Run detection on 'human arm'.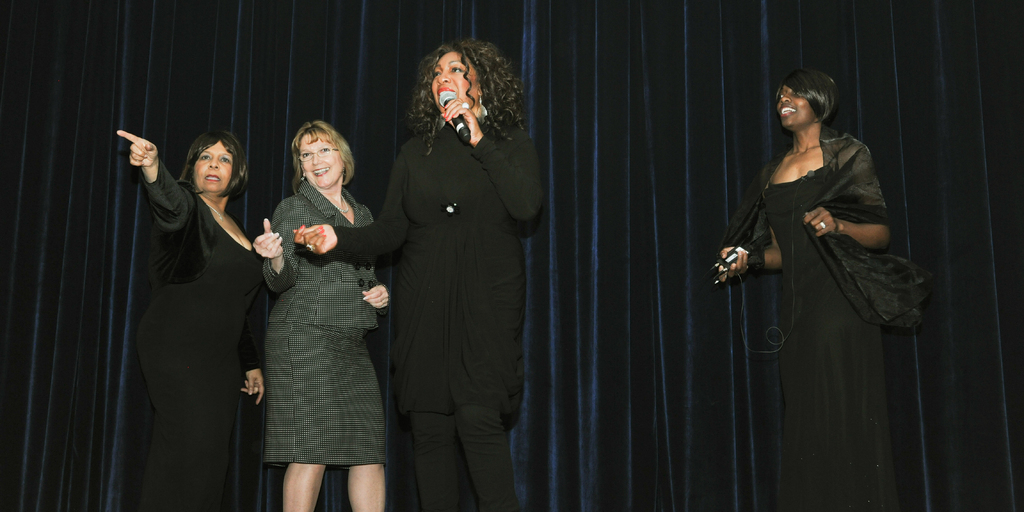
Result: 438,93,541,226.
